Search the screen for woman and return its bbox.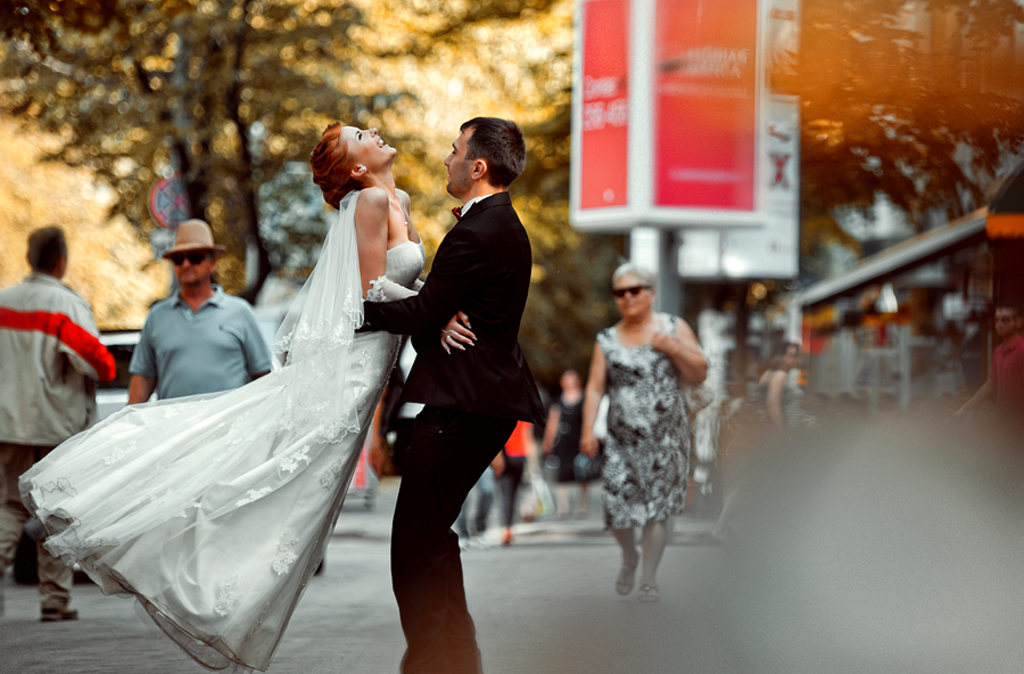
Found: 579, 261, 705, 605.
